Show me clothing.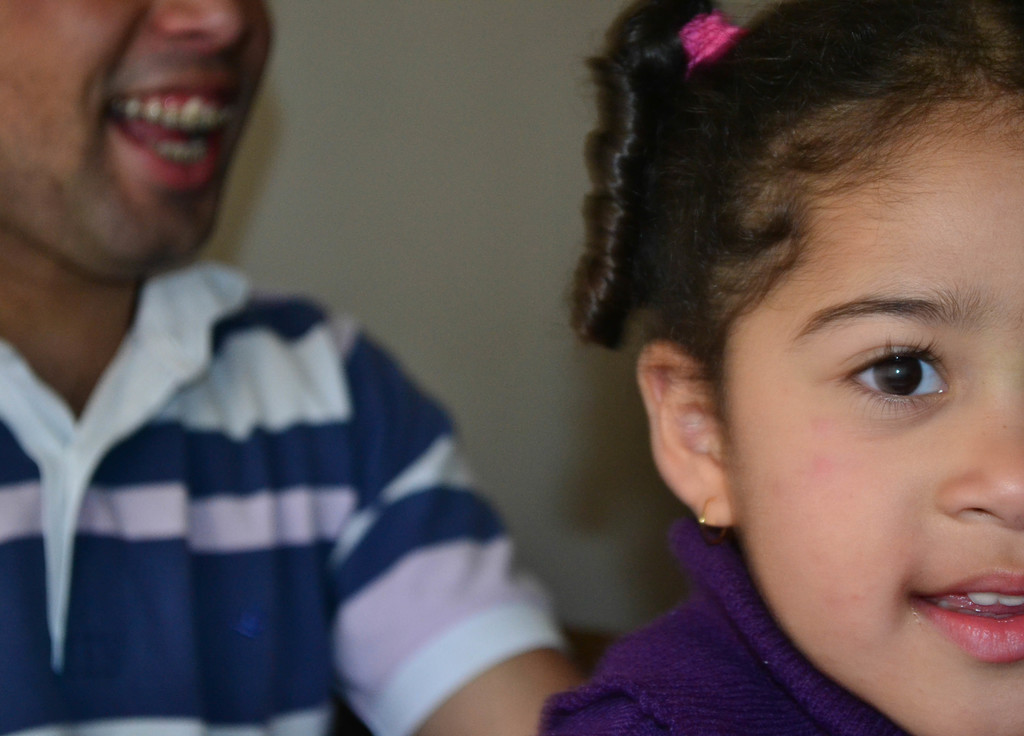
clothing is here: left=19, top=211, right=549, bottom=726.
